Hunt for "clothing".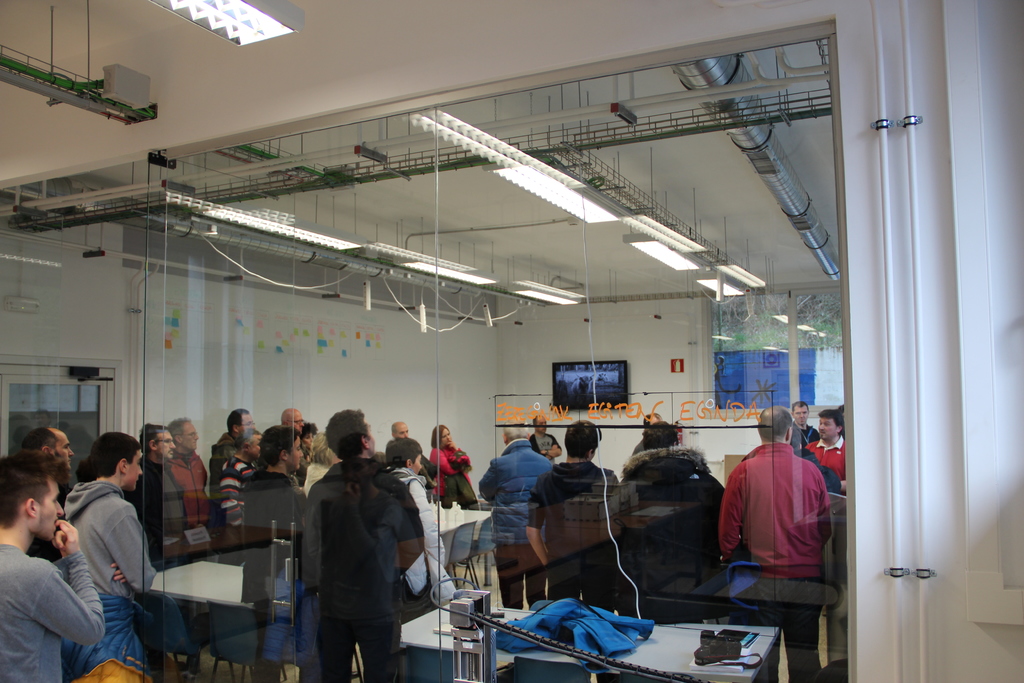
Hunted down at [530,425,559,460].
